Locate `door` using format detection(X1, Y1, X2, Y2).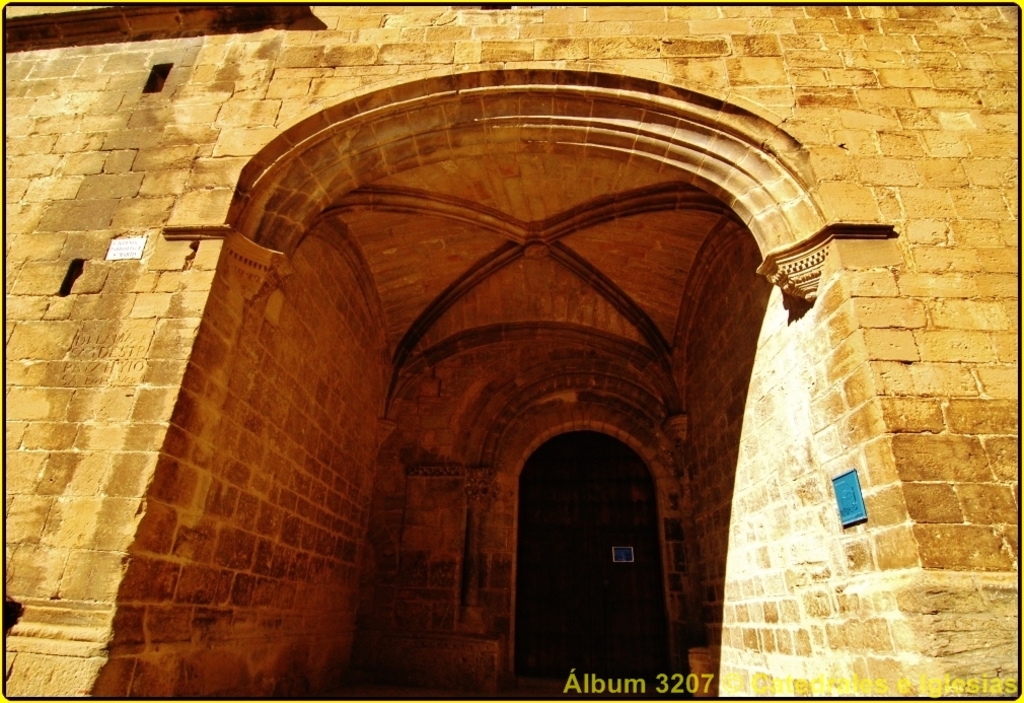
detection(515, 429, 671, 682).
